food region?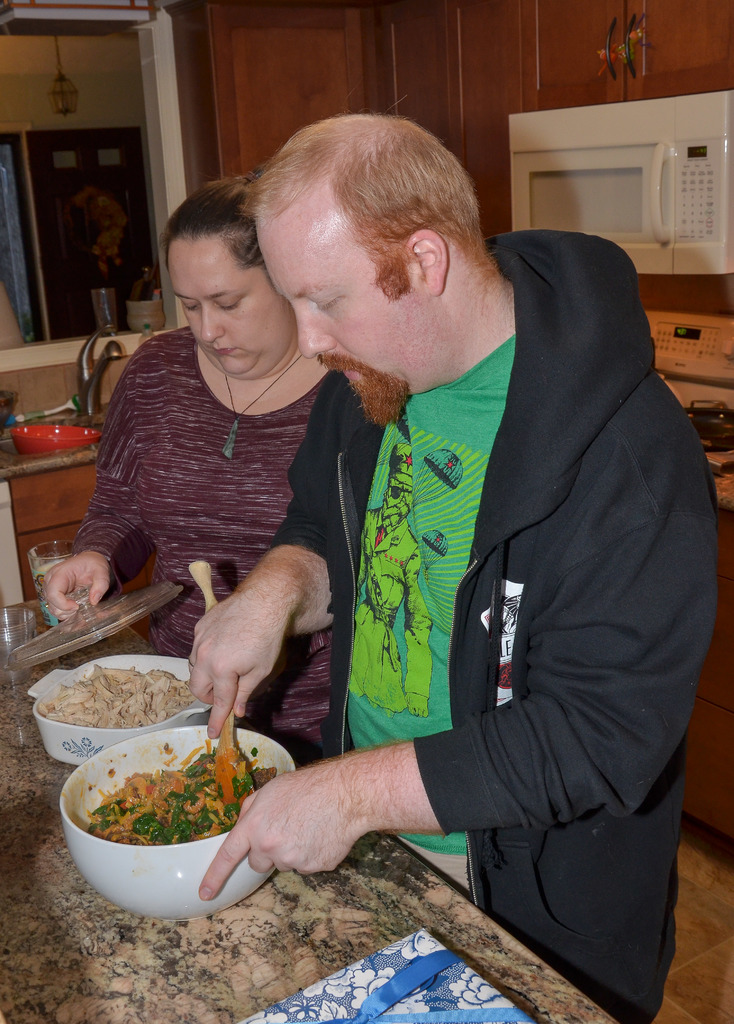
86, 733, 277, 845
